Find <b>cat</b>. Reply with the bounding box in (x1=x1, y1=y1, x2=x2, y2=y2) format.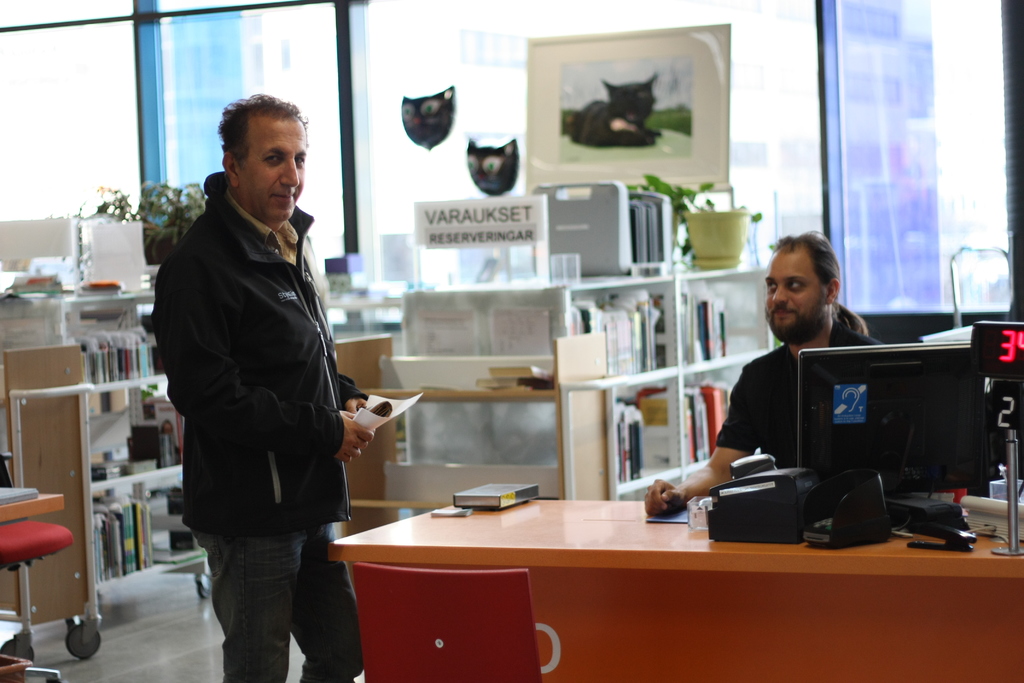
(x1=397, y1=79, x2=455, y2=149).
